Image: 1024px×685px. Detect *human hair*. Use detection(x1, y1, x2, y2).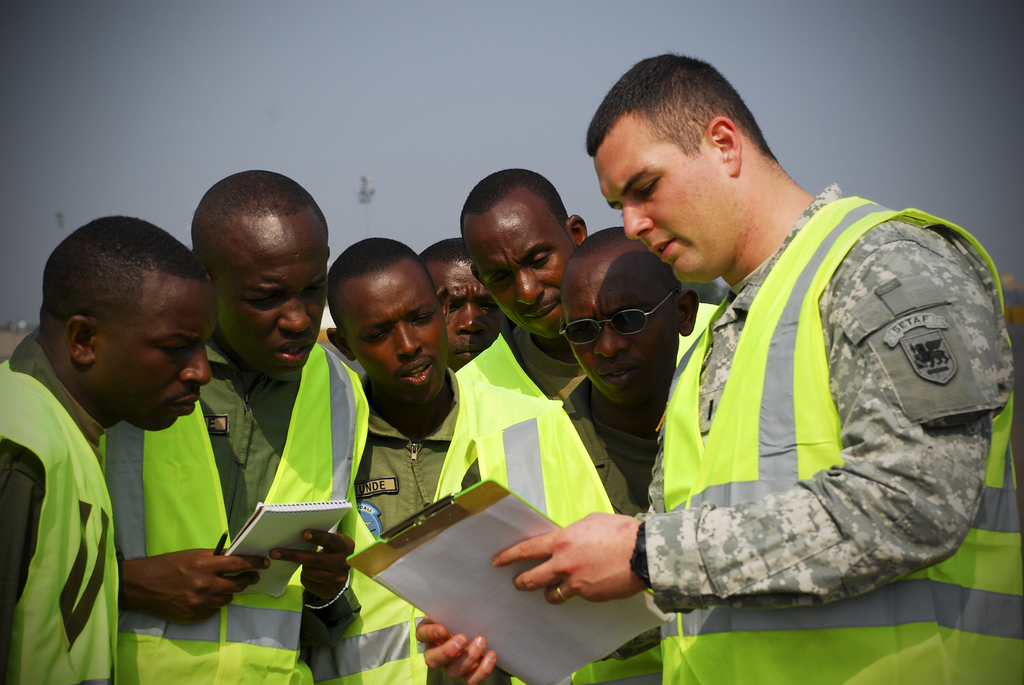
detection(326, 235, 436, 331).
